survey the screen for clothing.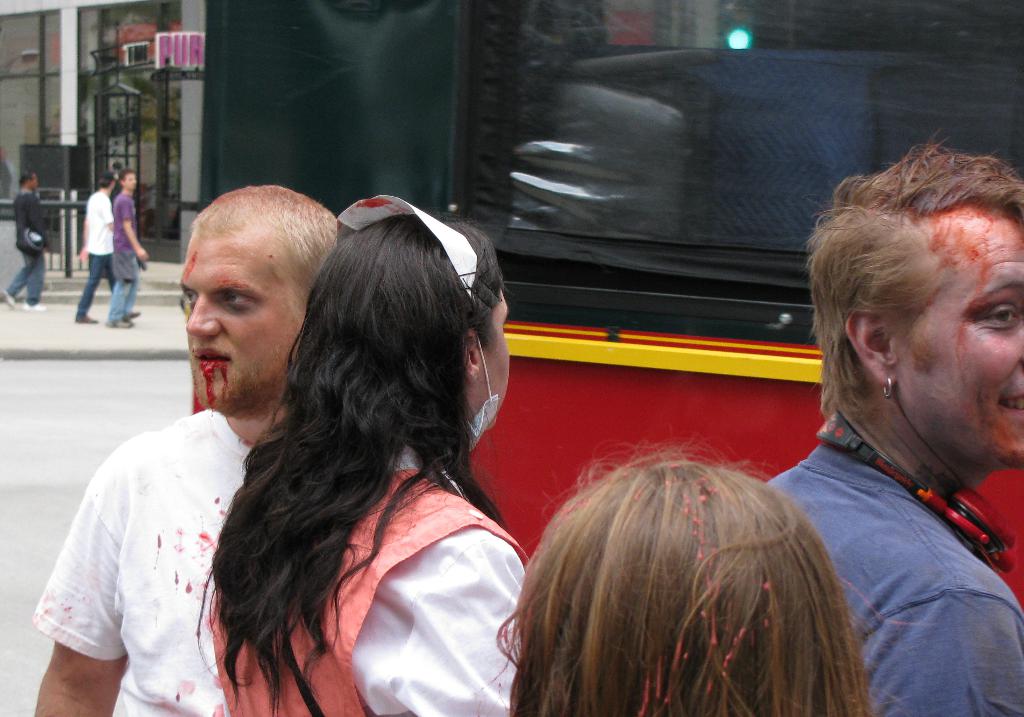
Survey found: Rect(207, 444, 525, 711).
